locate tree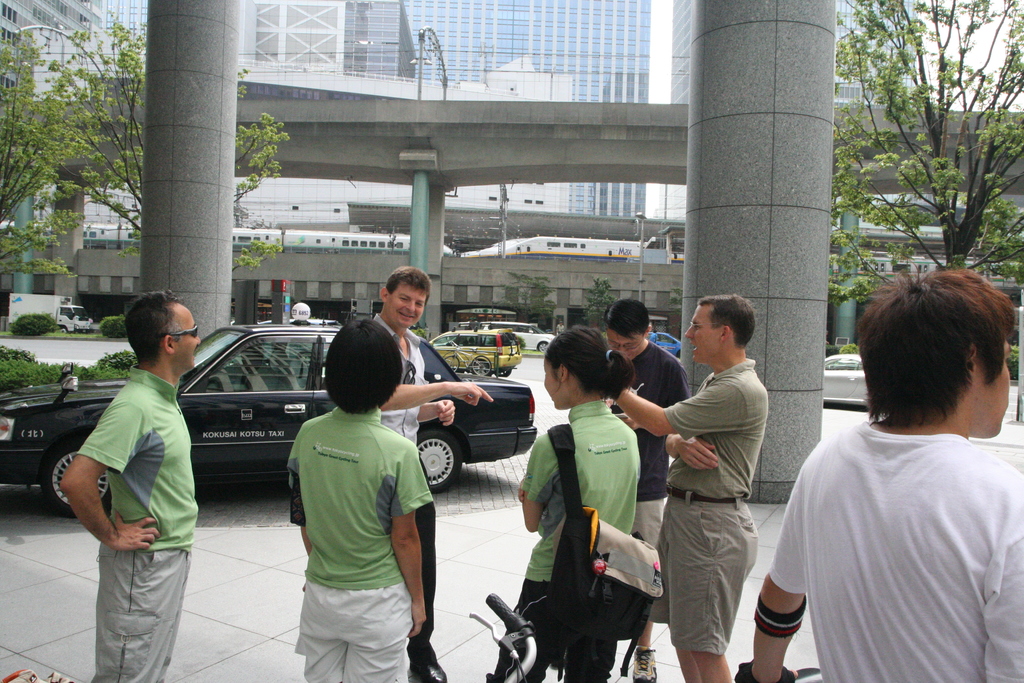
bbox=(45, 9, 300, 295)
